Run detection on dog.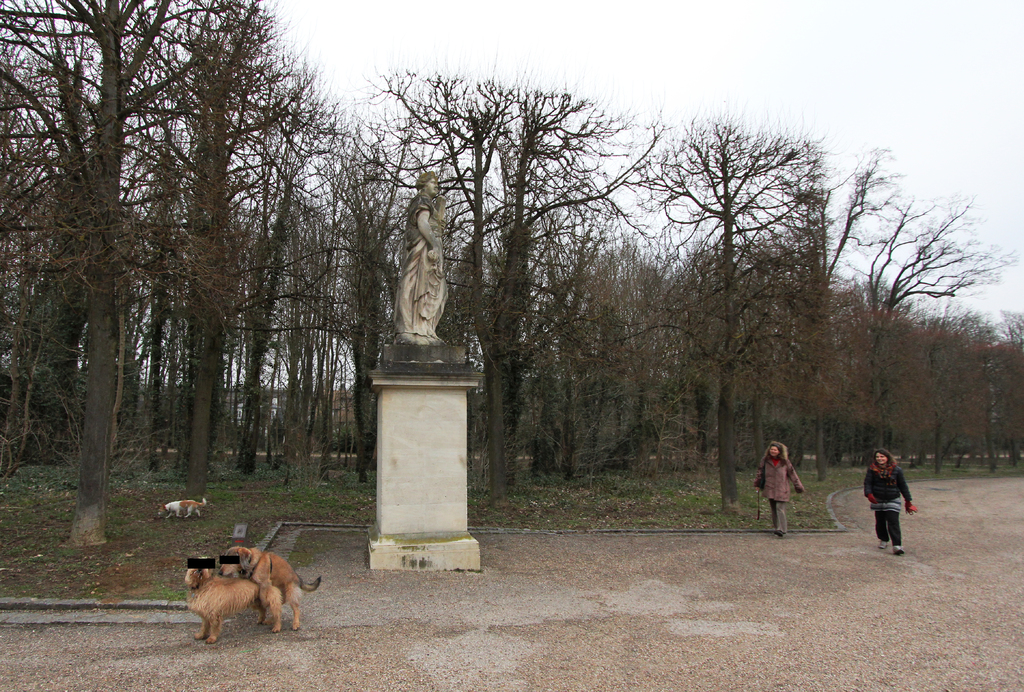
Result: locate(151, 499, 205, 524).
